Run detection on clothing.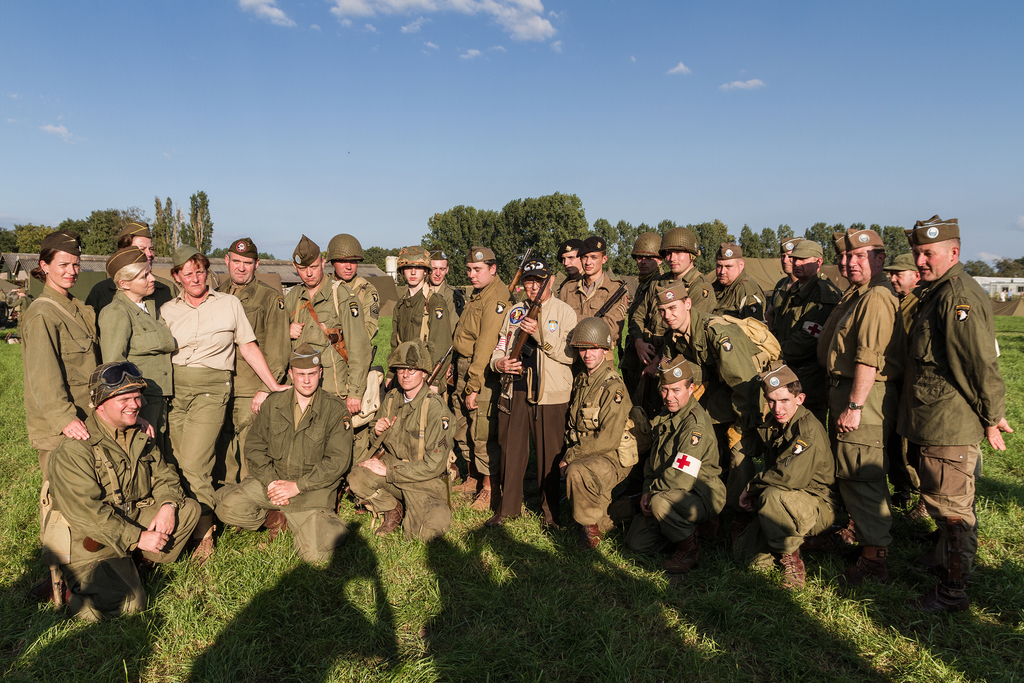
Result: x1=391, y1=286, x2=466, y2=365.
